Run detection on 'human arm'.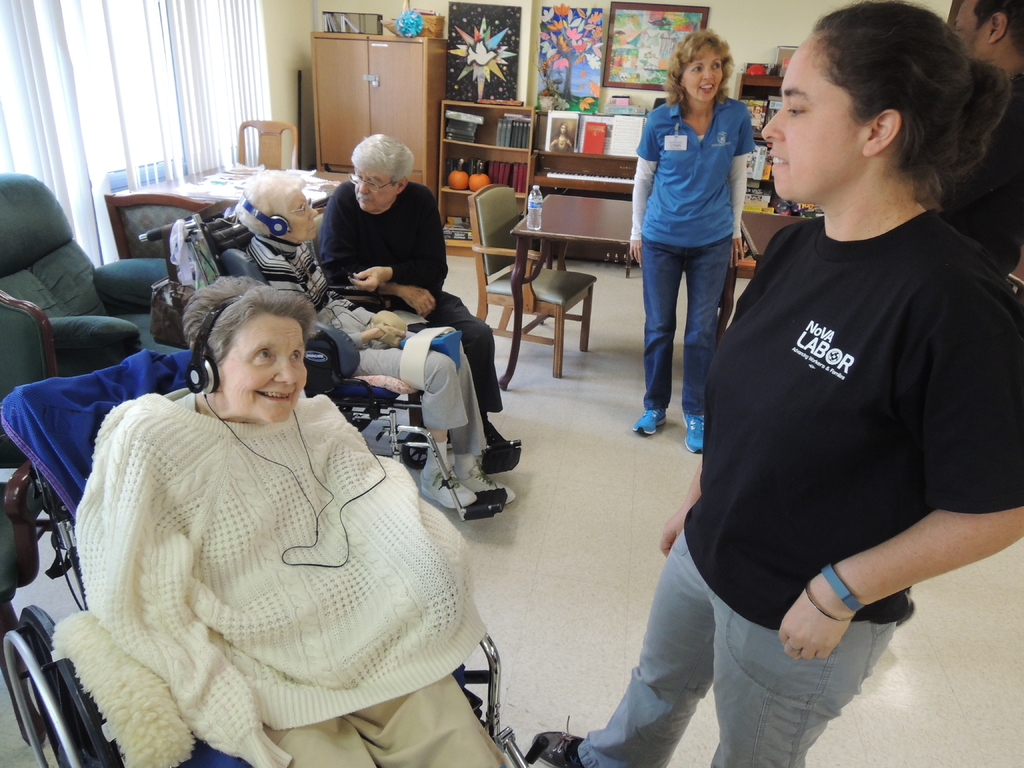
Result: [x1=628, y1=117, x2=659, y2=265].
